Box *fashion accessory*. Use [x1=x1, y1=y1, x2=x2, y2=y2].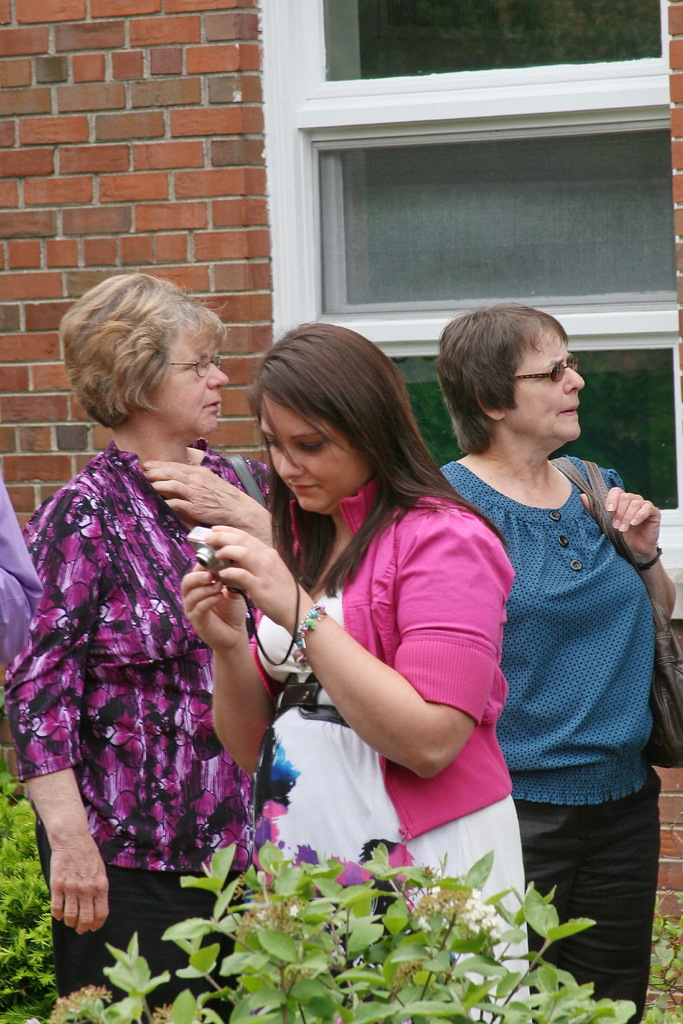
[x1=288, y1=600, x2=331, y2=666].
